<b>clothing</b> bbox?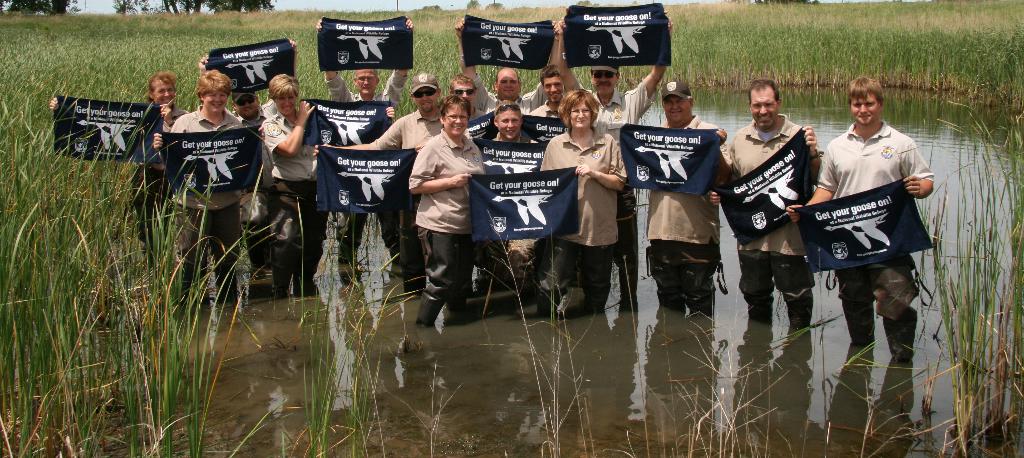
box(325, 66, 406, 252)
